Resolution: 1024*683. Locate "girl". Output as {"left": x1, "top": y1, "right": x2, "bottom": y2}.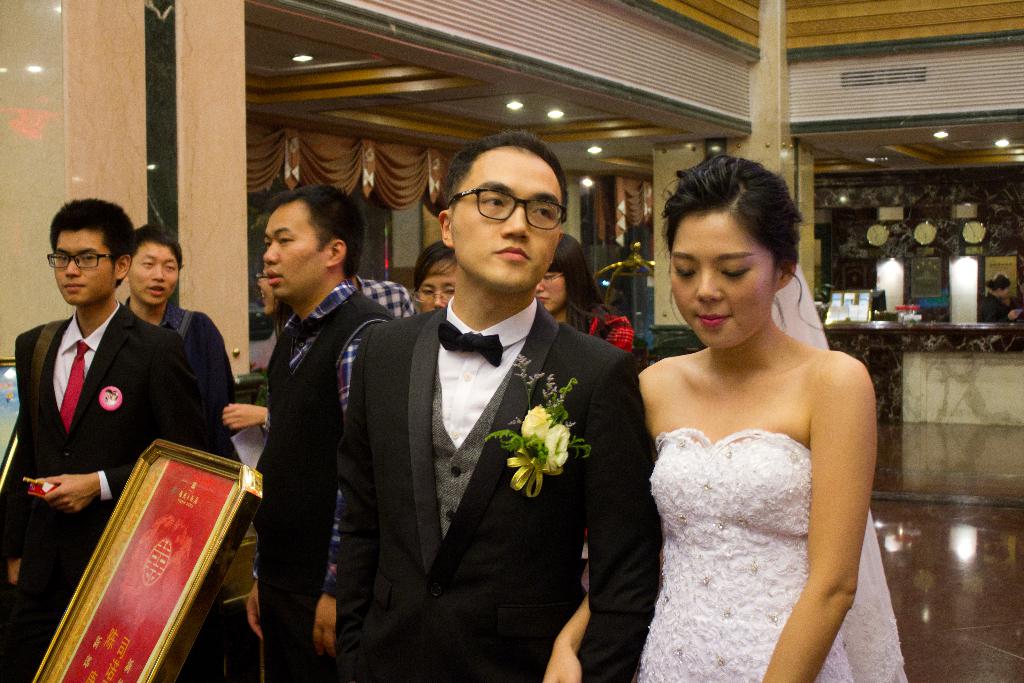
{"left": 532, "top": 231, "right": 632, "bottom": 344}.
